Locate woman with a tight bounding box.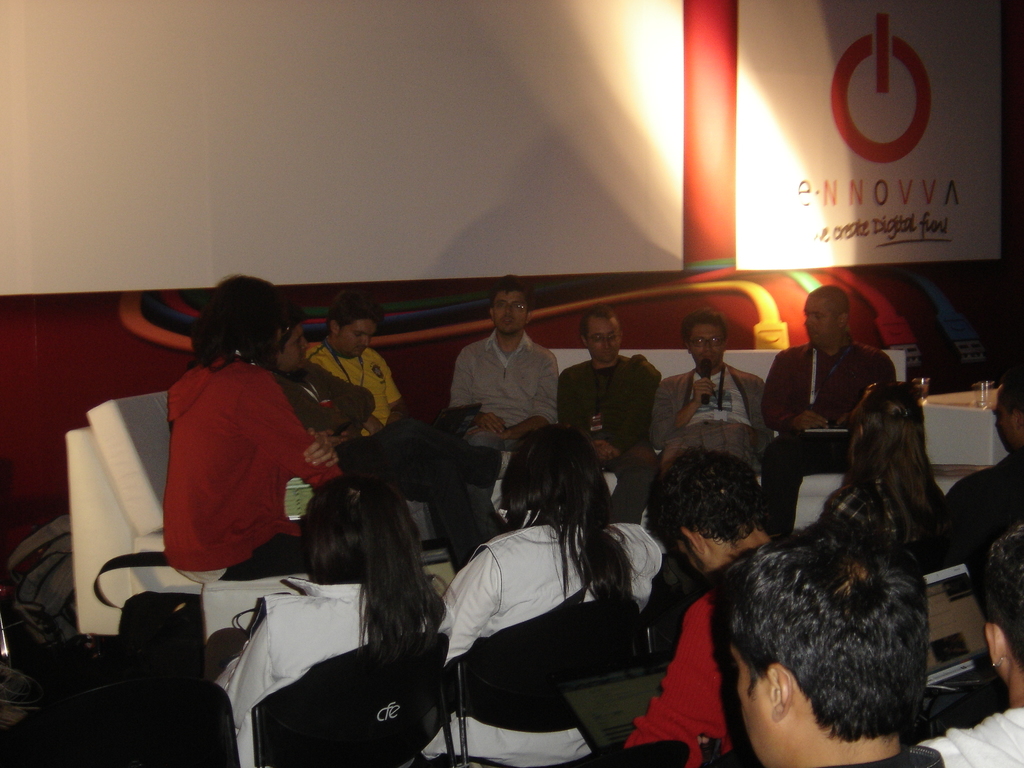
select_region(433, 424, 659, 762).
